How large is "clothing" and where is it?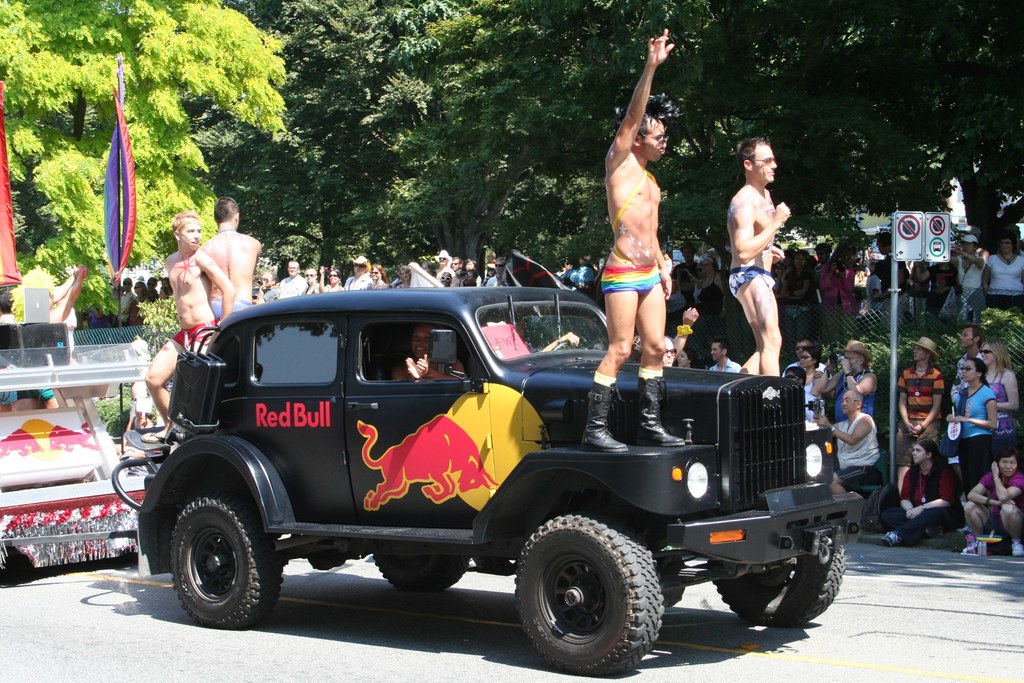
Bounding box: <bbox>697, 277, 739, 308</bbox>.
